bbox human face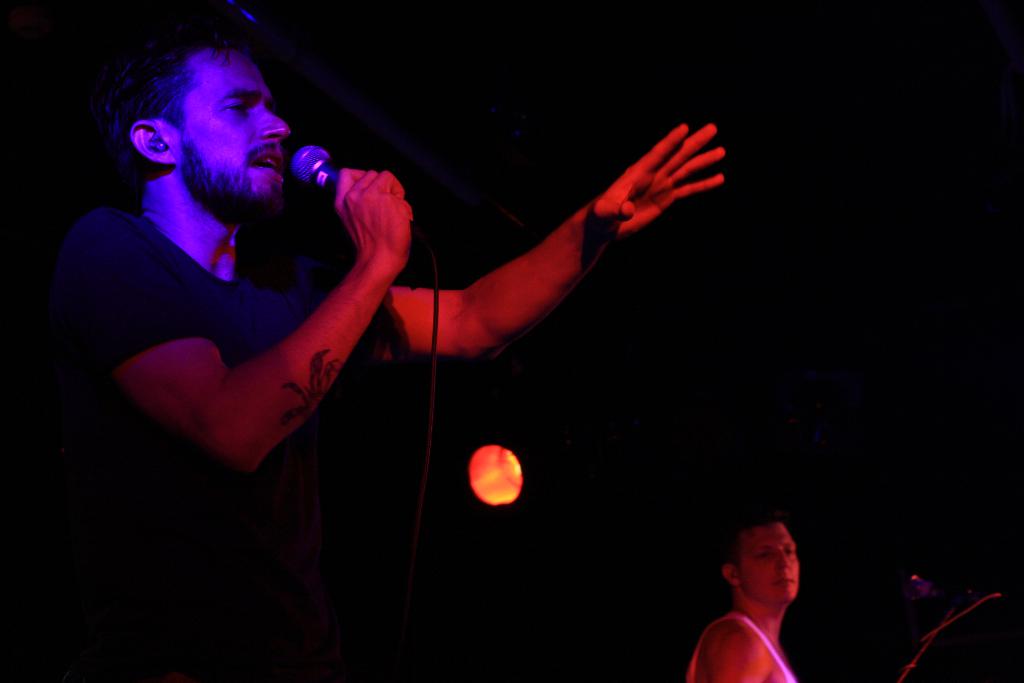
{"x1": 159, "y1": 49, "x2": 289, "y2": 209}
